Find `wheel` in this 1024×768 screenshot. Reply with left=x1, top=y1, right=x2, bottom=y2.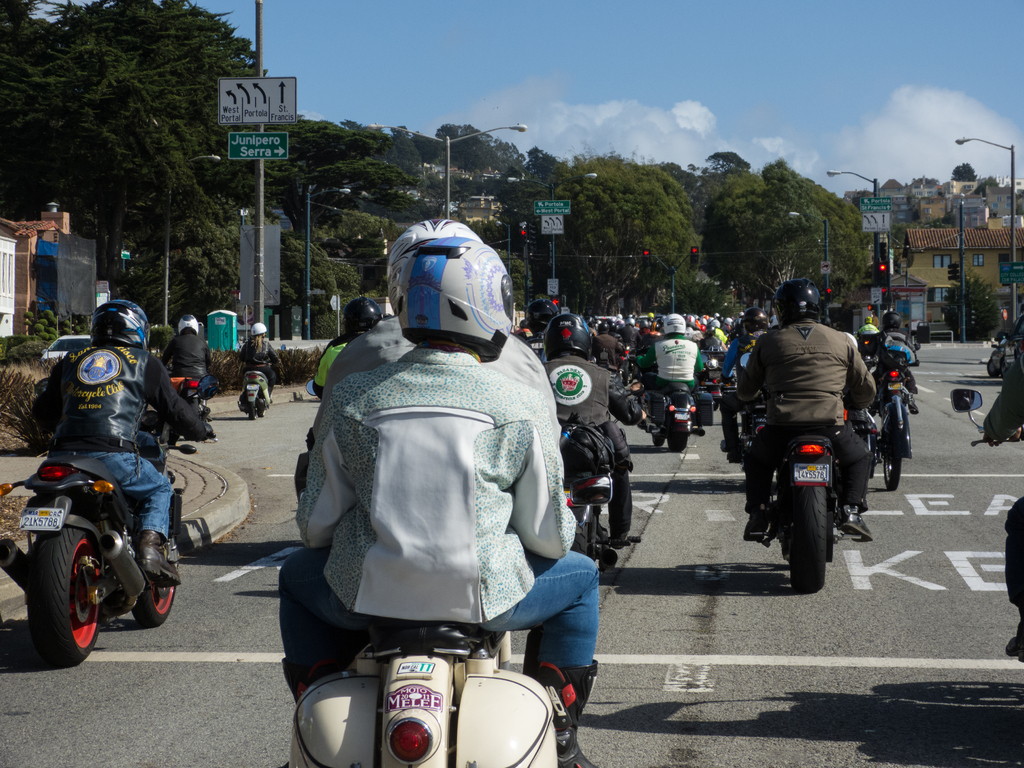
left=665, top=432, right=687, bottom=452.
